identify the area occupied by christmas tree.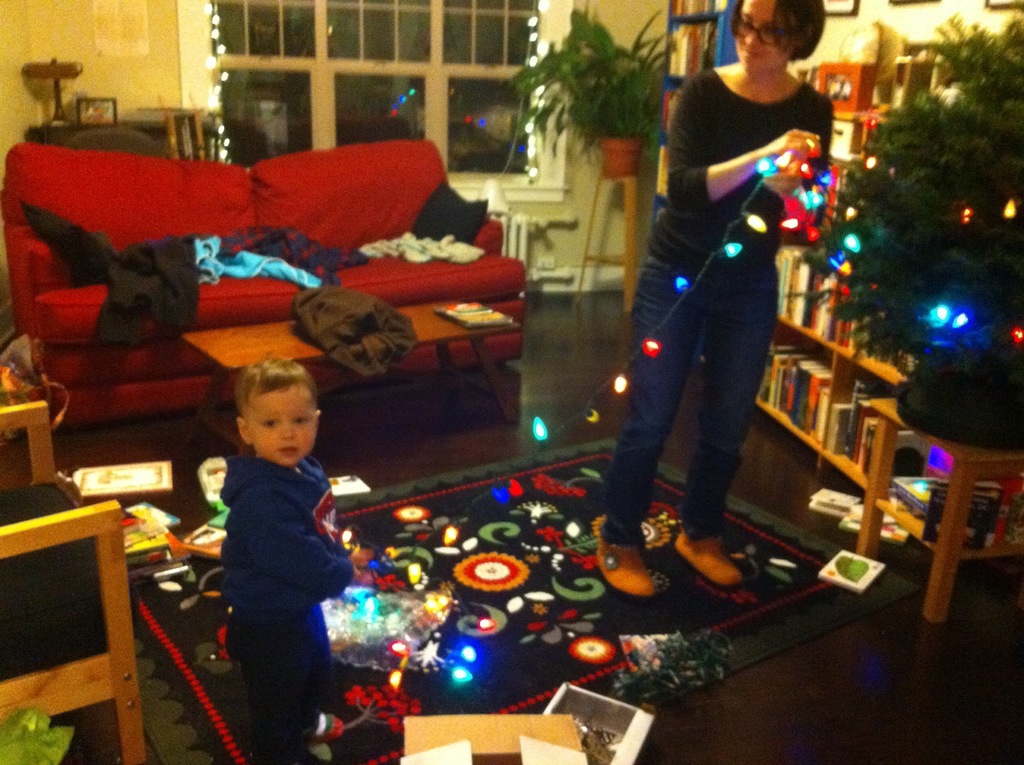
Area: select_region(803, 13, 1023, 376).
